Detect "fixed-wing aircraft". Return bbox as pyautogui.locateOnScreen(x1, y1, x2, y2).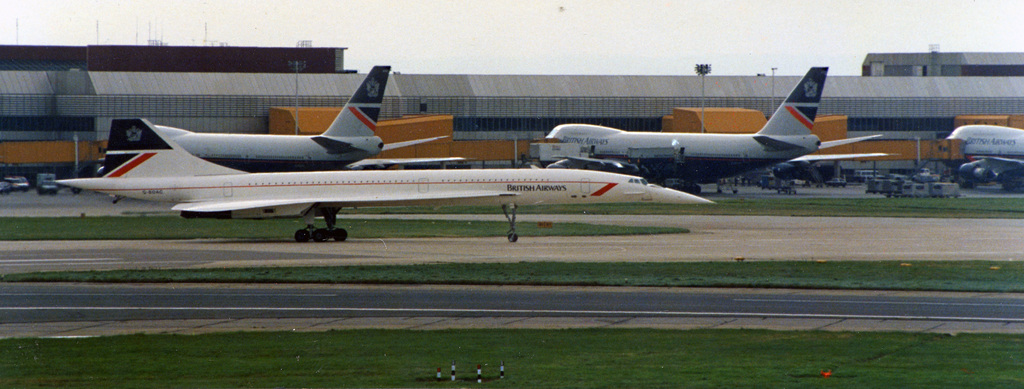
pyautogui.locateOnScreen(151, 66, 465, 174).
